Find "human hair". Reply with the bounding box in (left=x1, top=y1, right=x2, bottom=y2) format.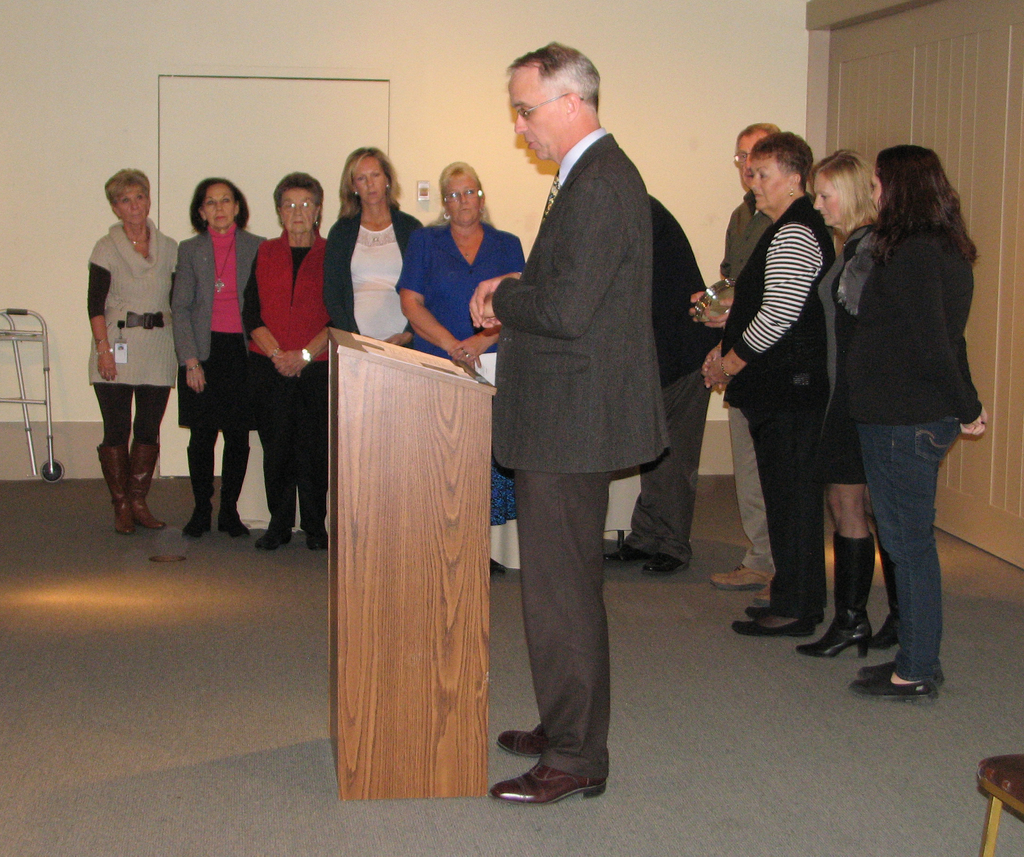
(left=508, top=38, right=600, bottom=115).
